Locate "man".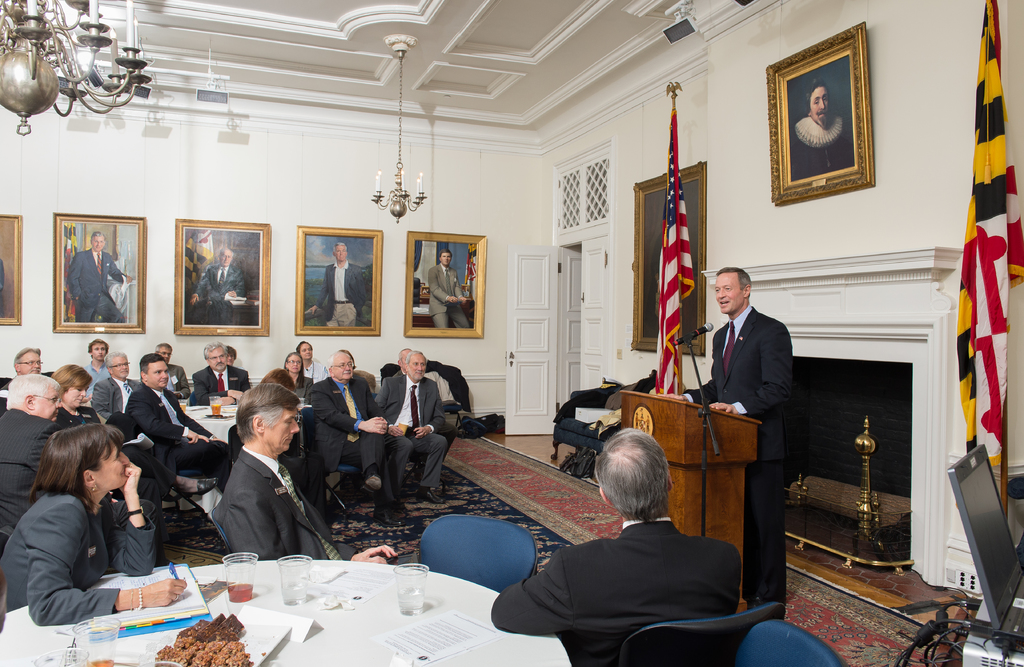
Bounding box: BBox(155, 344, 189, 398).
